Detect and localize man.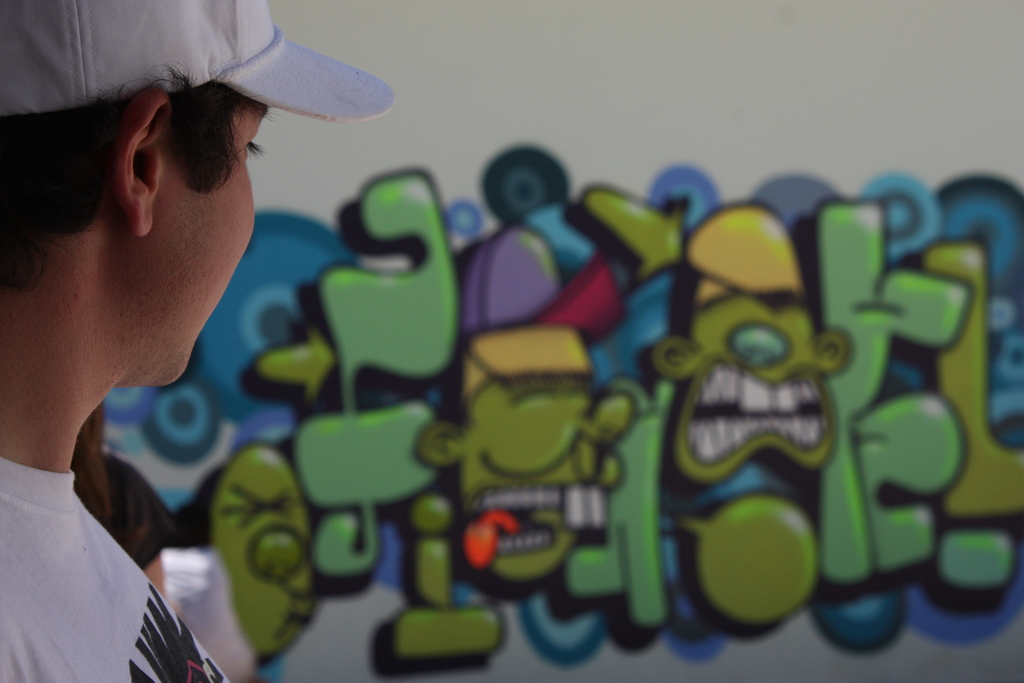
Localized at <box>19,0,494,675</box>.
